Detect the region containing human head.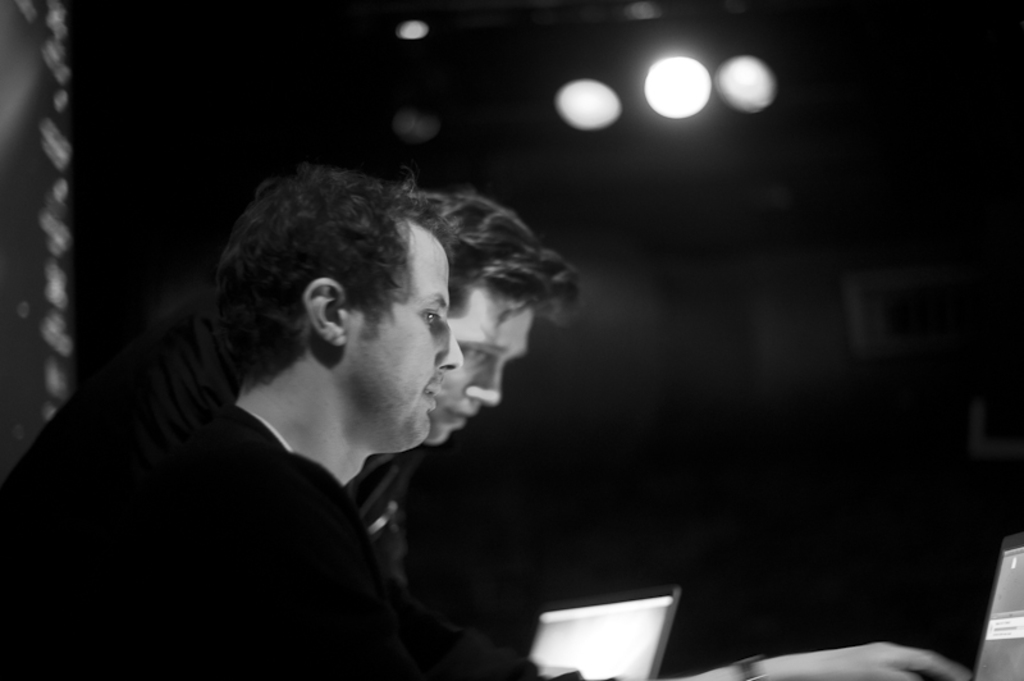
locate(415, 183, 584, 444).
